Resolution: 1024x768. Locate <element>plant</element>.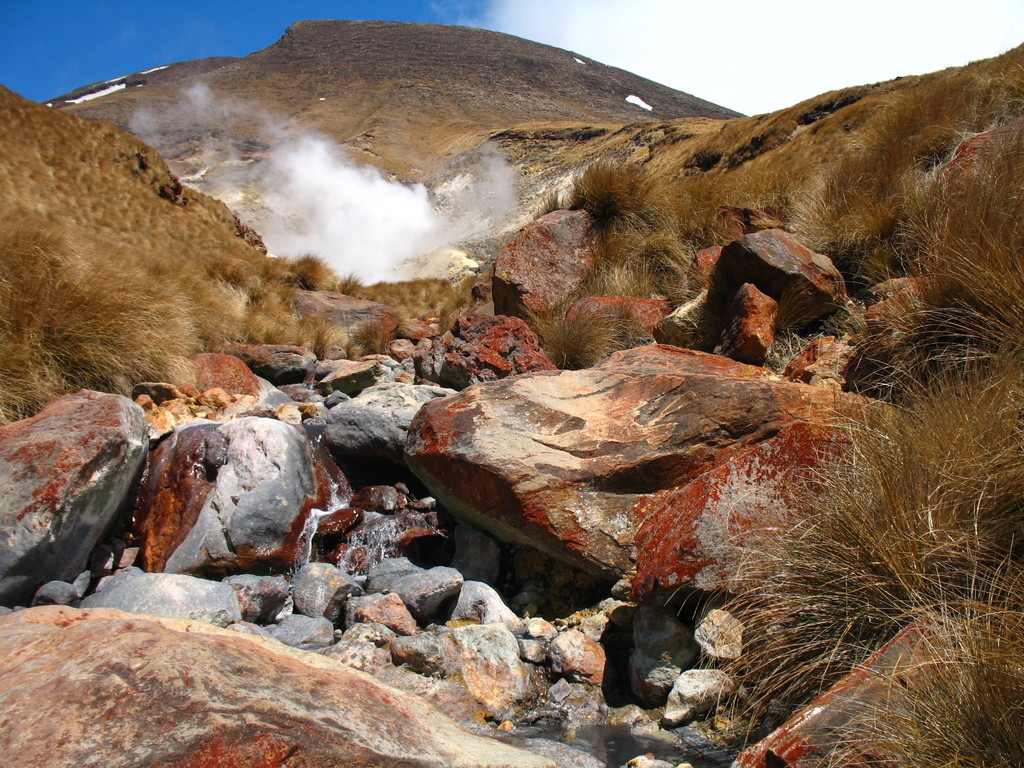
[left=371, top=276, right=452, bottom=307].
